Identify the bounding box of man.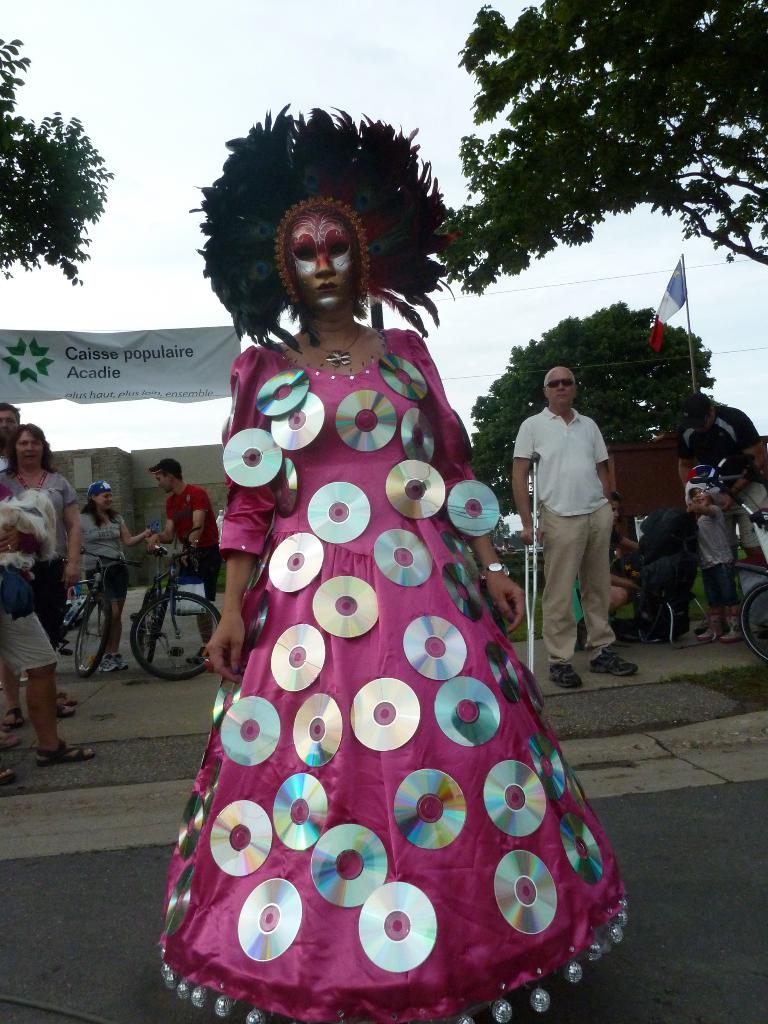
Rect(140, 463, 218, 659).
